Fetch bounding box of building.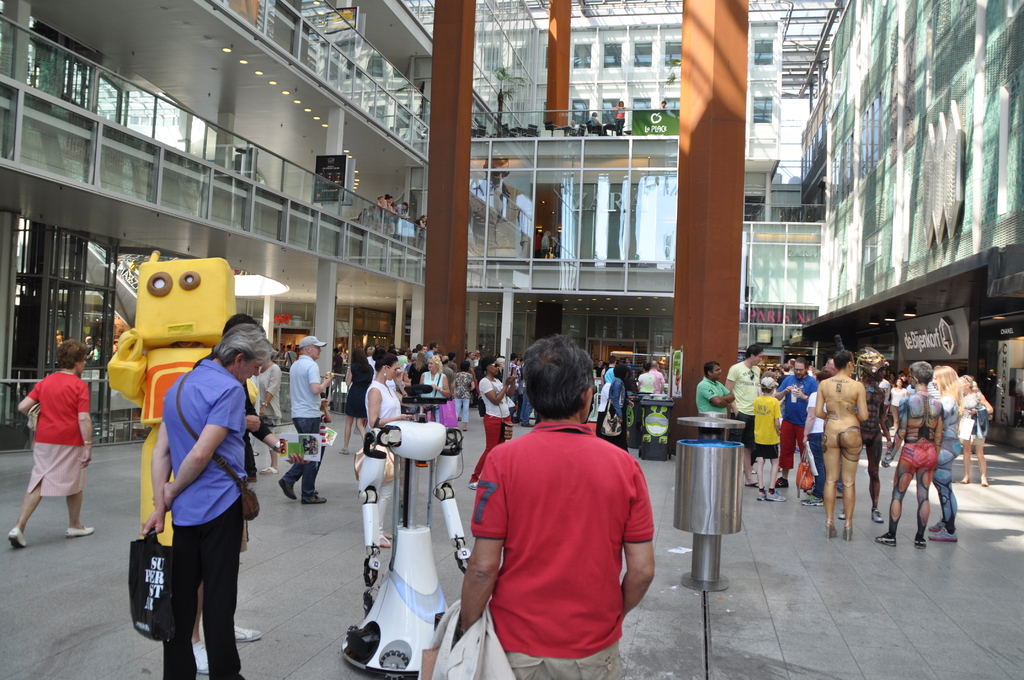
Bbox: (0, 1, 1023, 452).
